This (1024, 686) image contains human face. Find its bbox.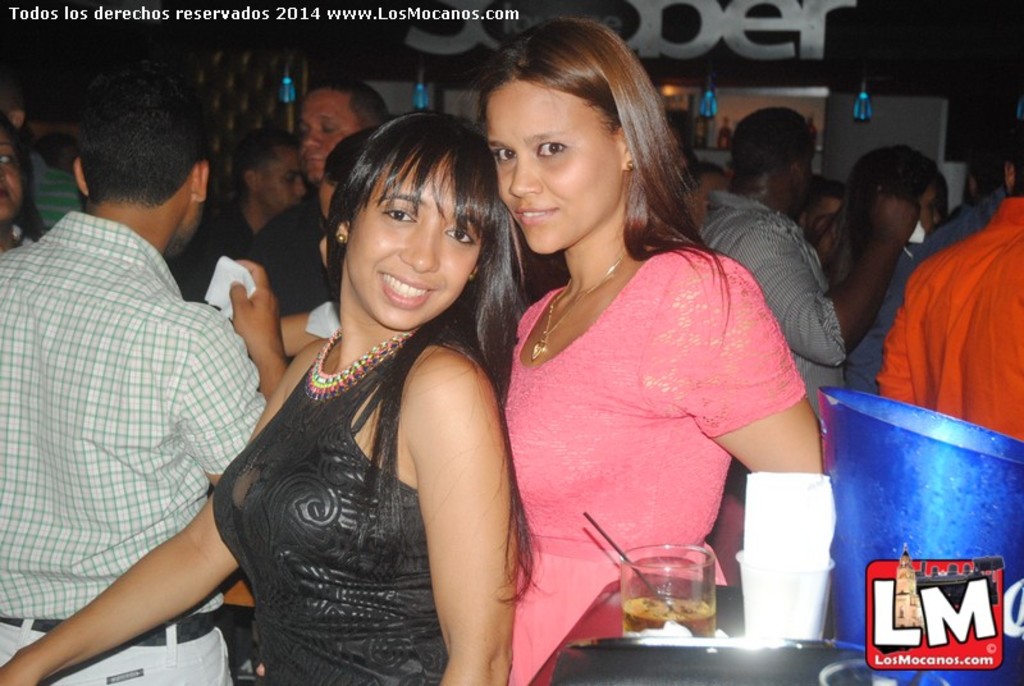
box=[920, 193, 946, 237].
